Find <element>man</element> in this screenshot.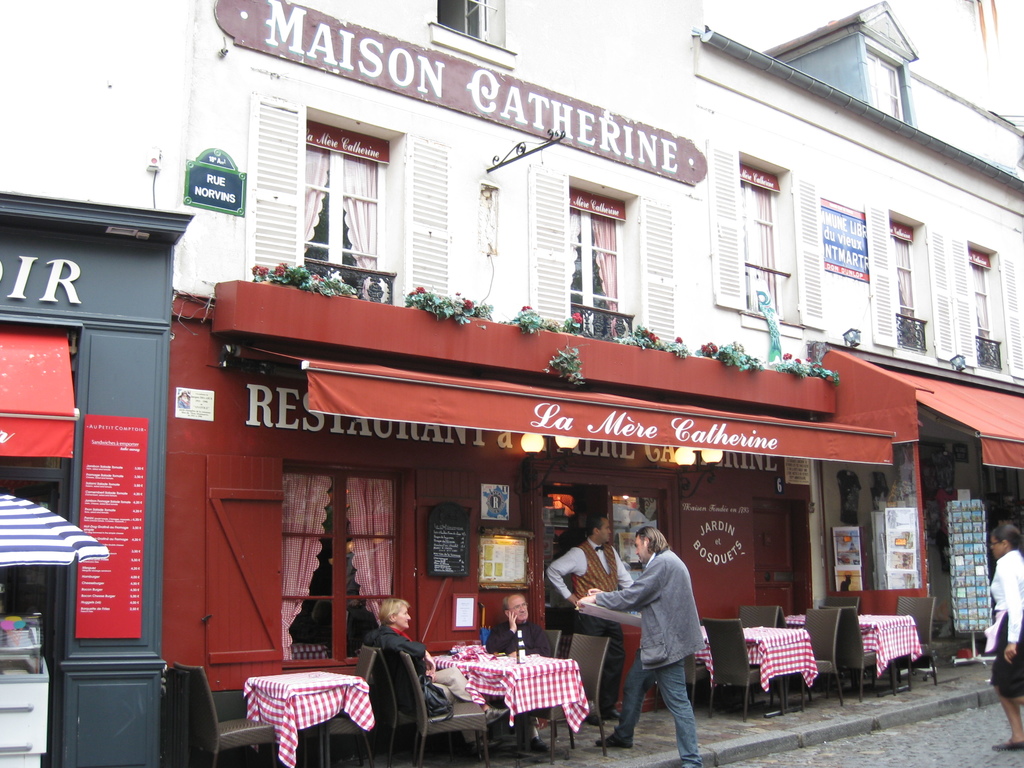
The bounding box for <element>man</element> is bbox=(585, 515, 712, 754).
